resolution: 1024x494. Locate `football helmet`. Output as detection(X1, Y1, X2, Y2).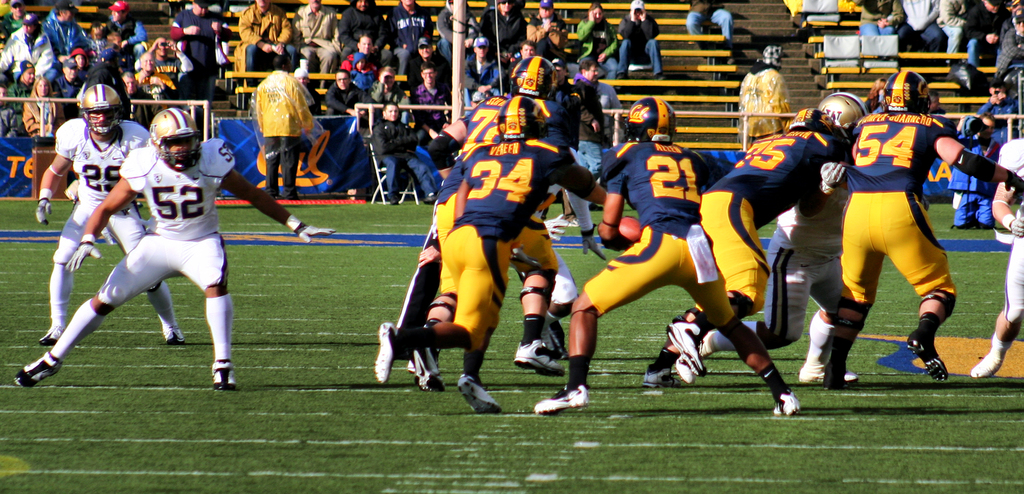
detection(73, 78, 120, 133).
